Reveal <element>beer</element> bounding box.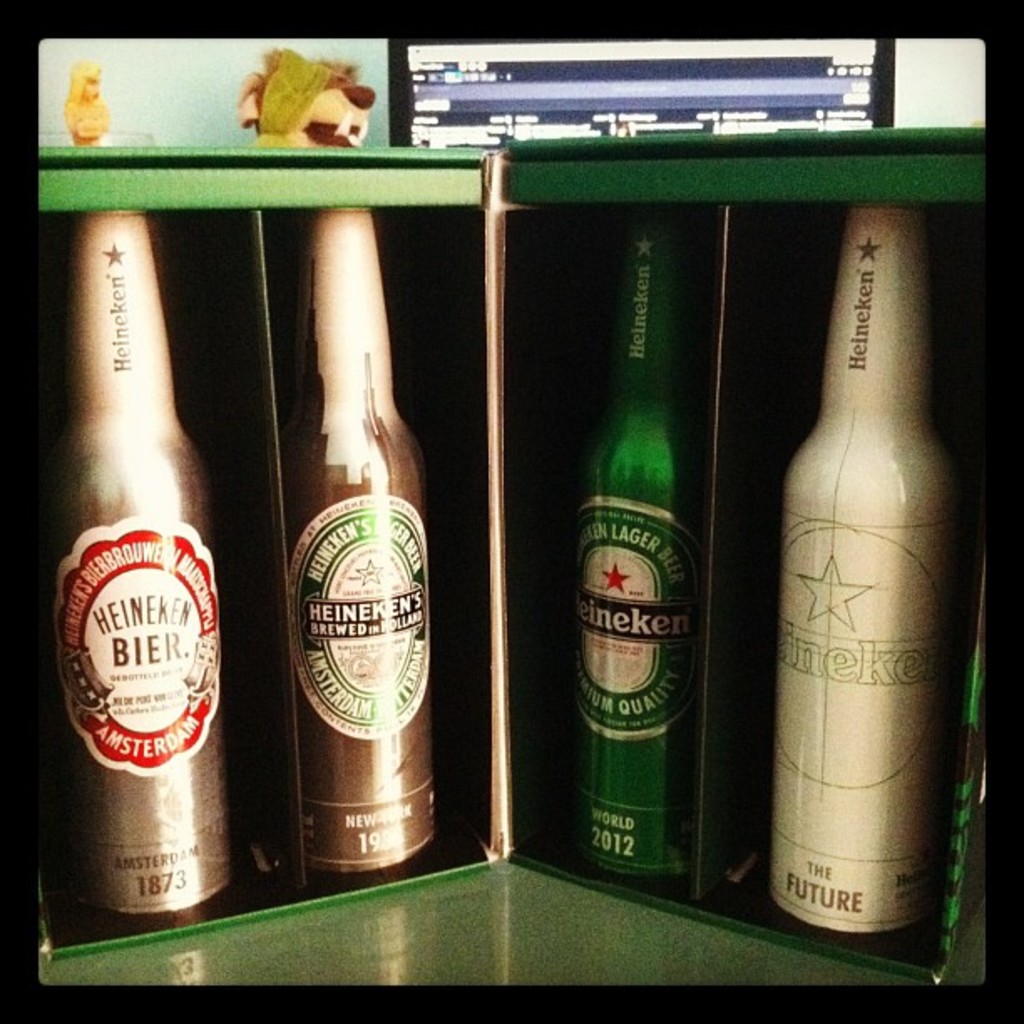
Revealed: detection(562, 211, 703, 875).
